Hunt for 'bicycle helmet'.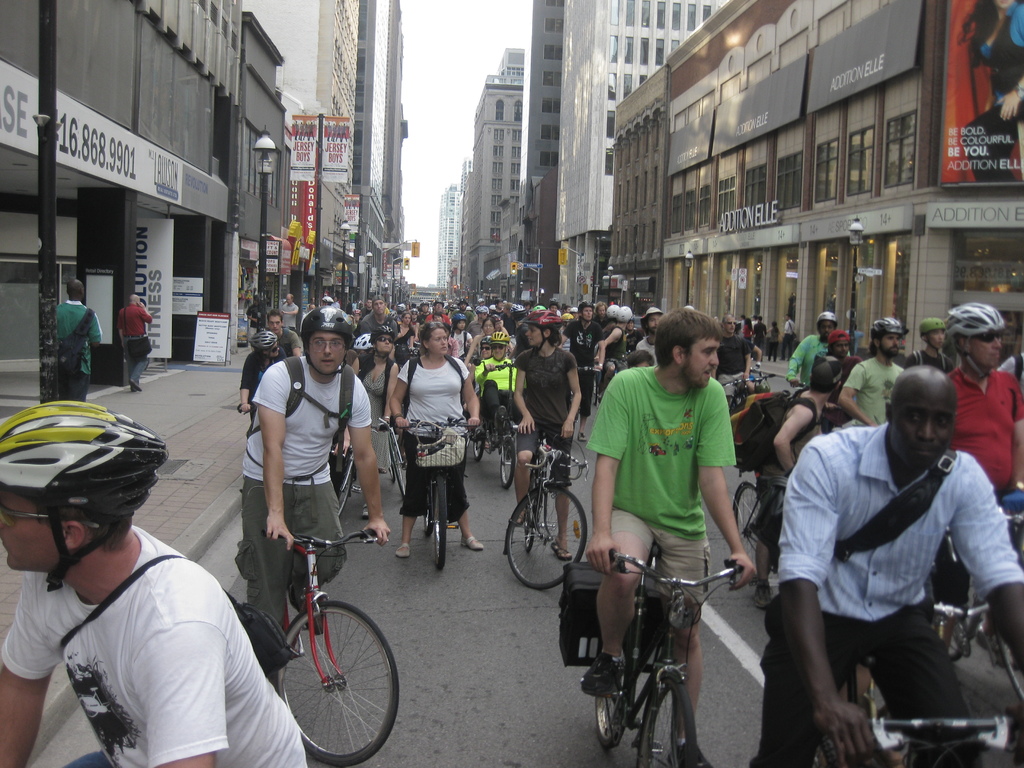
Hunted down at region(874, 318, 906, 340).
